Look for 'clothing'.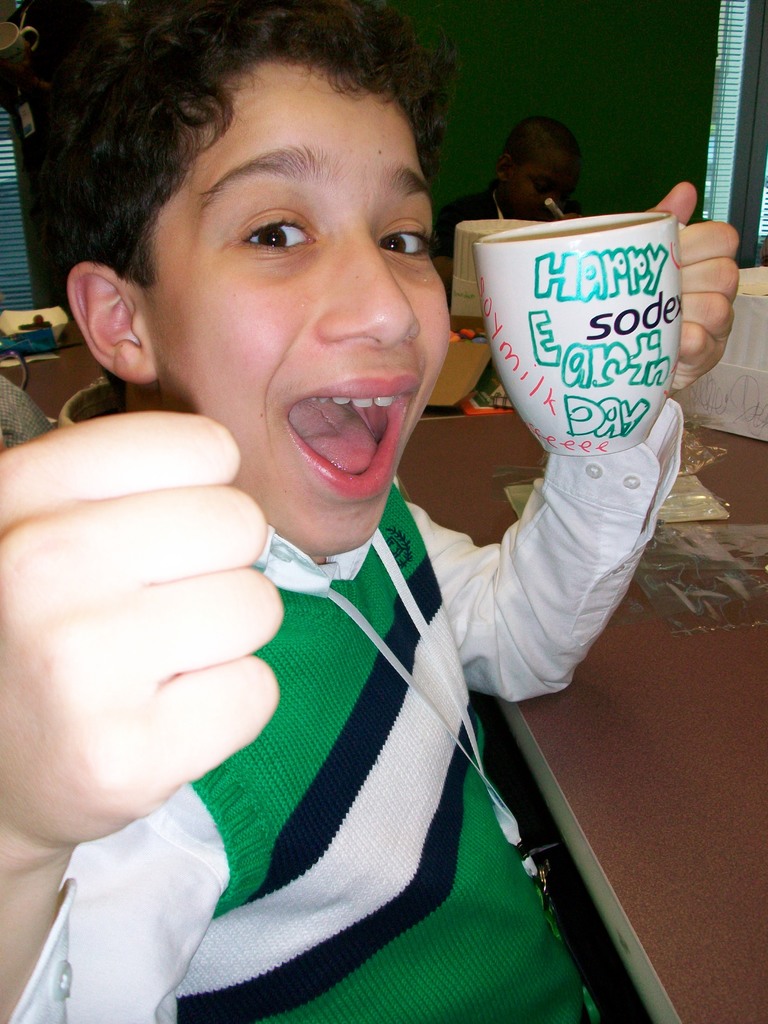
Found: <bbox>9, 395, 679, 1023</bbox>.
